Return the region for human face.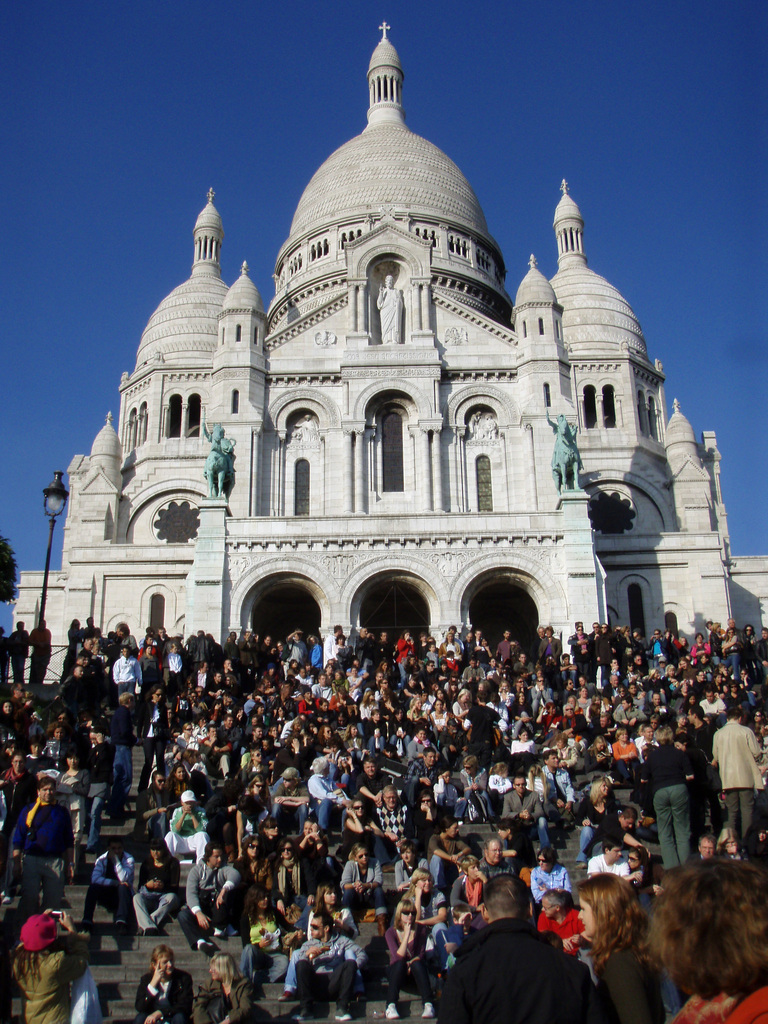
354,800,365,816.
